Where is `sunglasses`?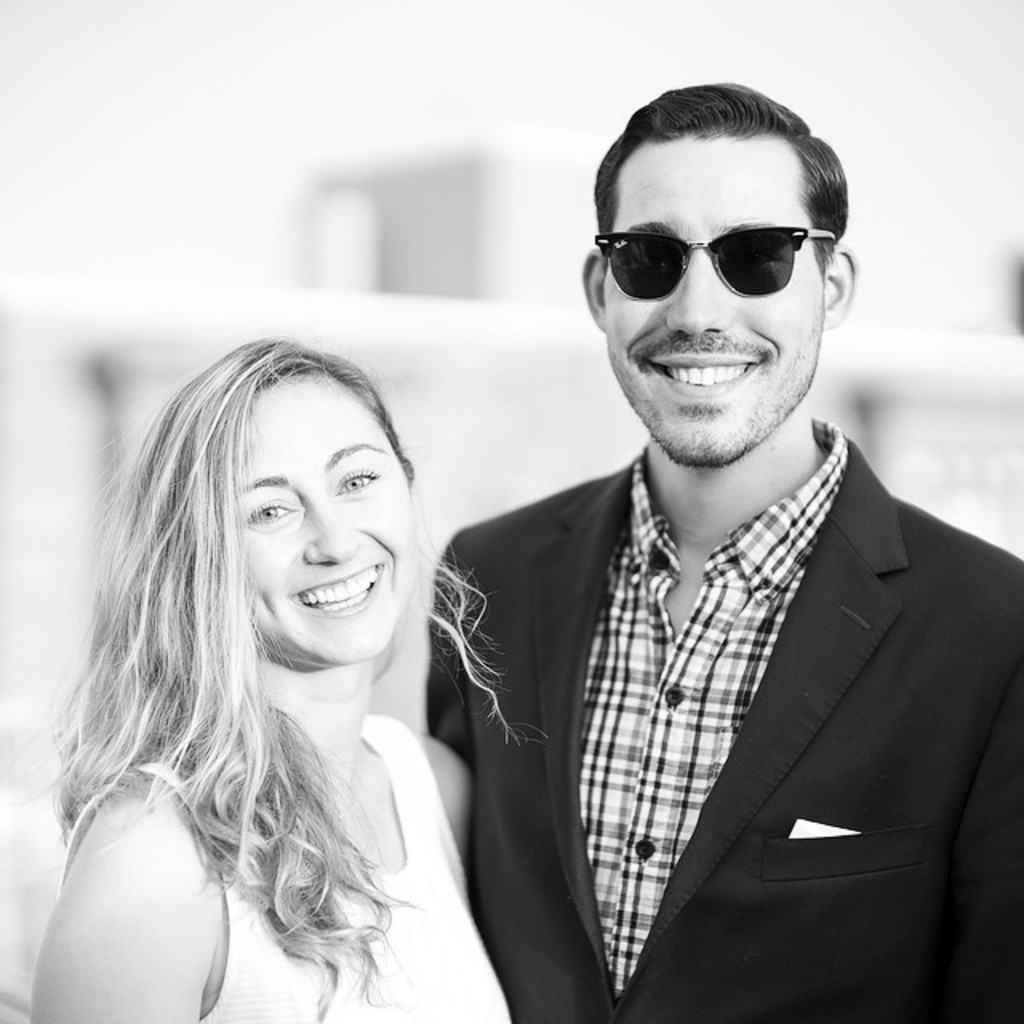
598, 226, 834, 304.
